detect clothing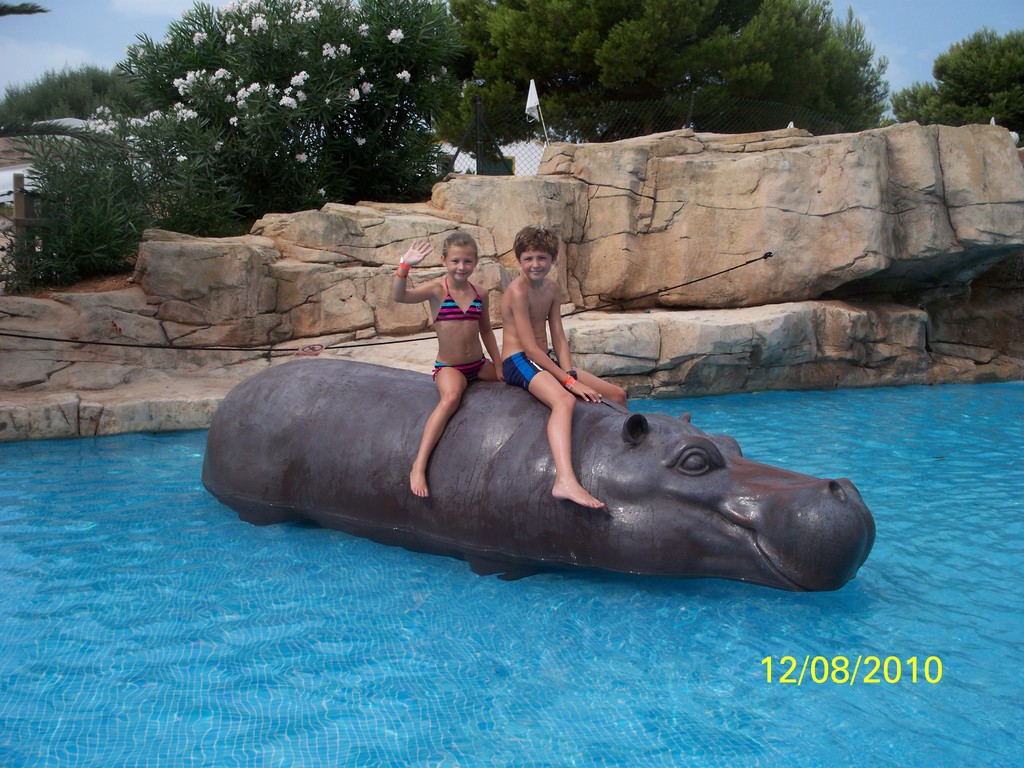
<box>494,344,561,385</box>
